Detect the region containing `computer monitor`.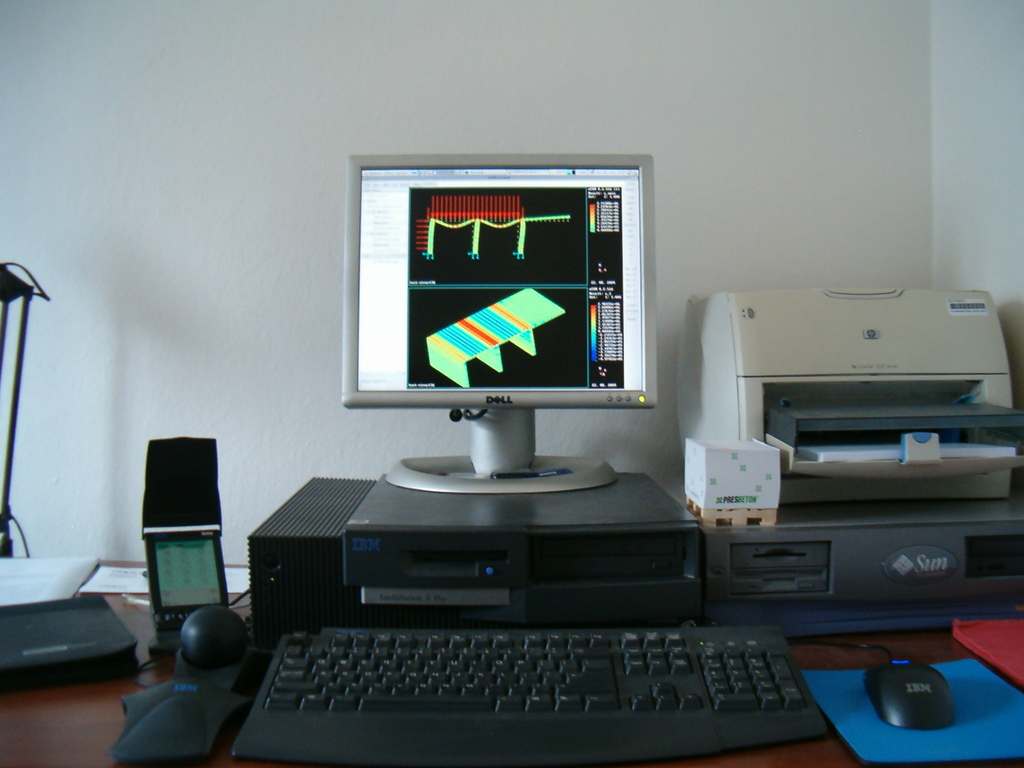
(x1=335, y1=180, x2=670, y2=484).
